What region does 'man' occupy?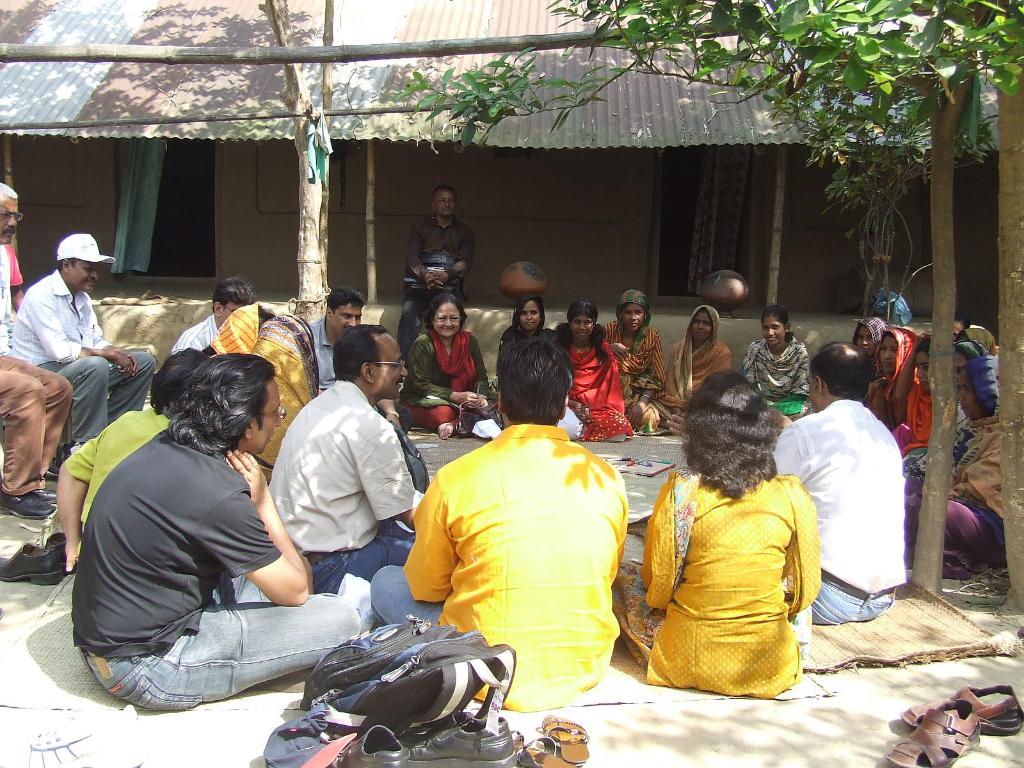
BBox(380, 370, 657, 729).
